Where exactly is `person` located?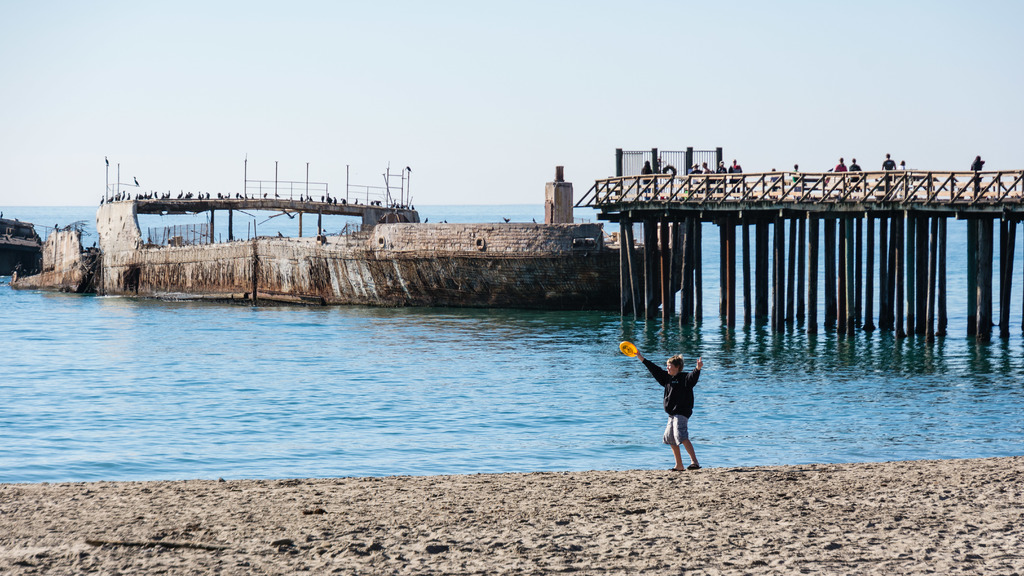
Its bounding box is bbox=[701, 160, 712, 176].
